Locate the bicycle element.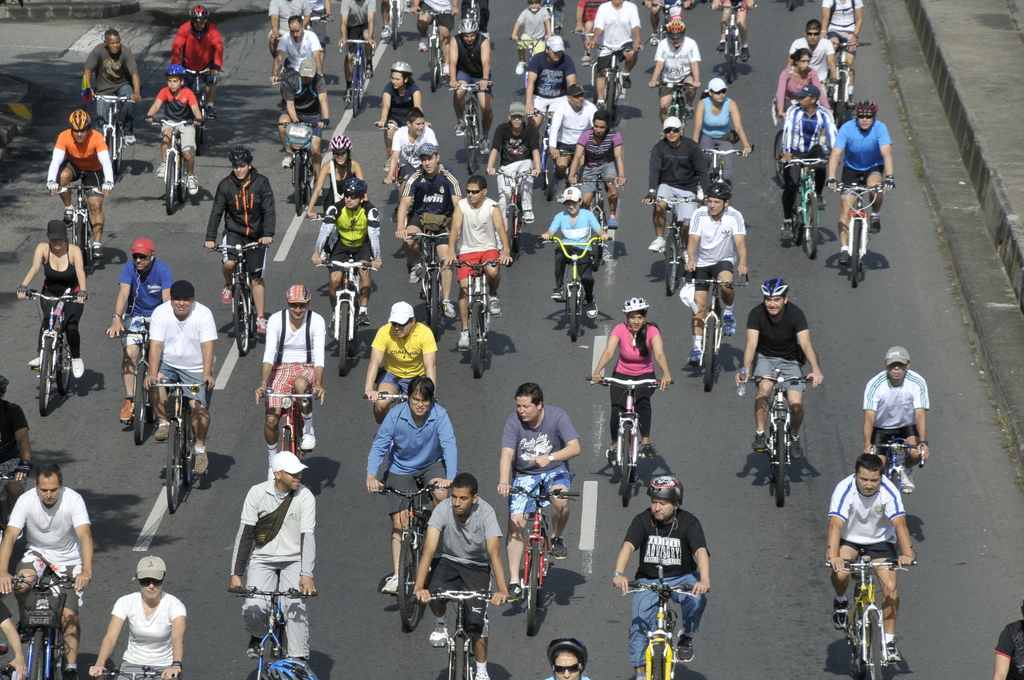
Element bbox: (left=700, top=131, right=735, bottom=191).
